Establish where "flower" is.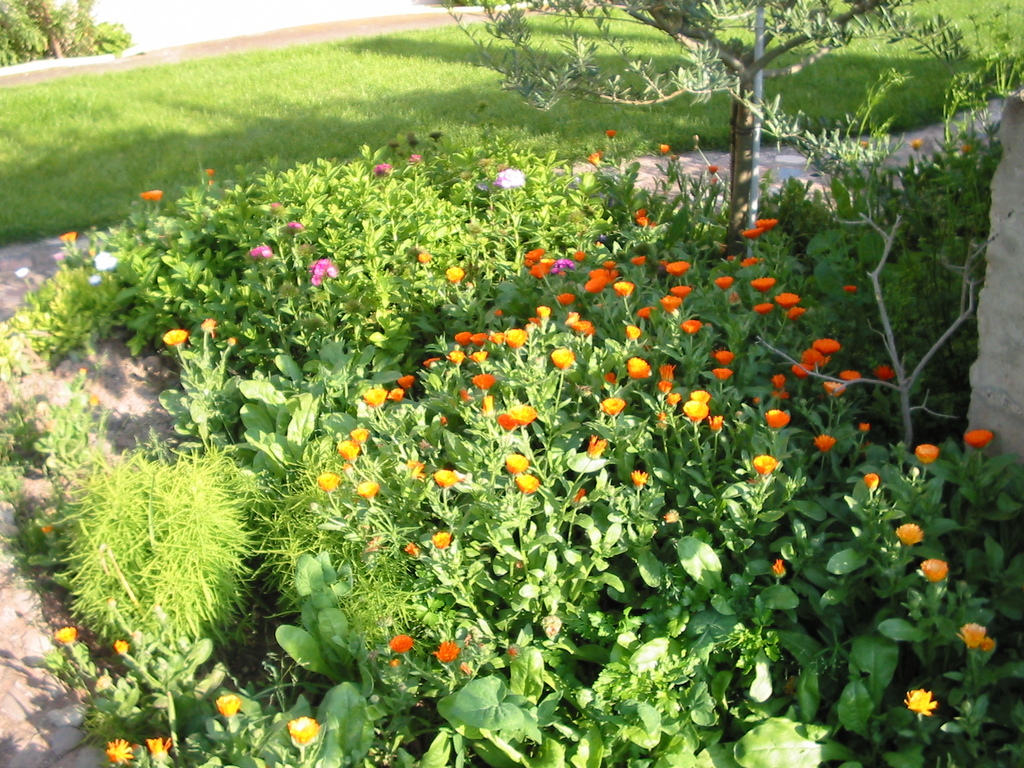
Established at detection(838, 368, 865, 384).
